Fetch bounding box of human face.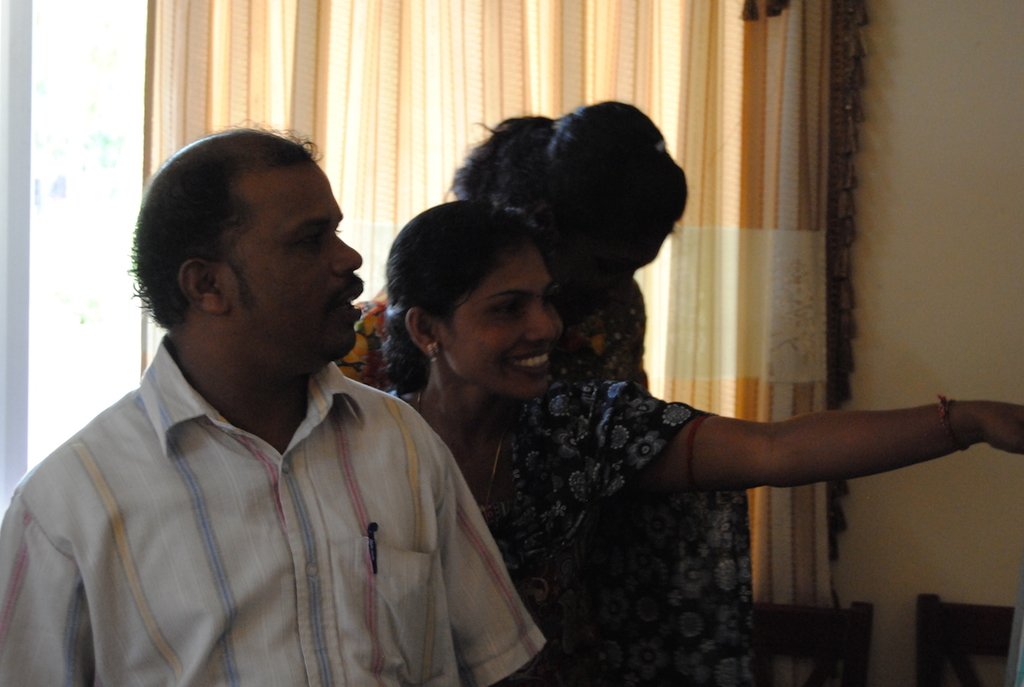
Bbox: bbox=(589, 230, 665, 302).
